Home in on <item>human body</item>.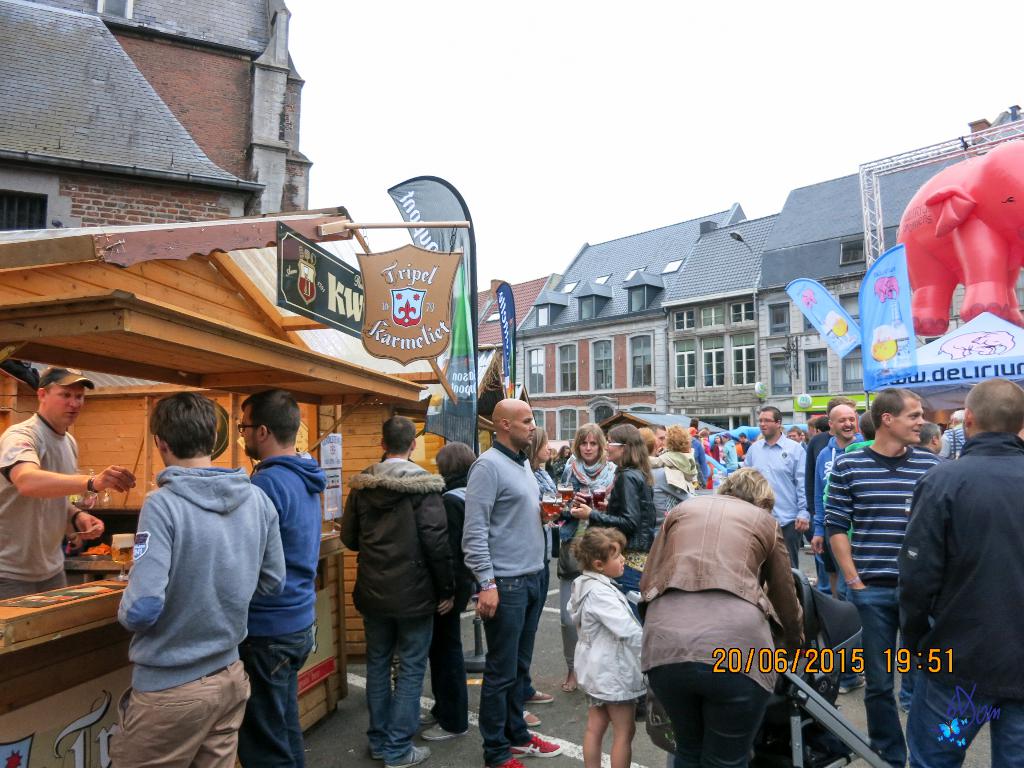
Homed in at 241 454 317 767.
